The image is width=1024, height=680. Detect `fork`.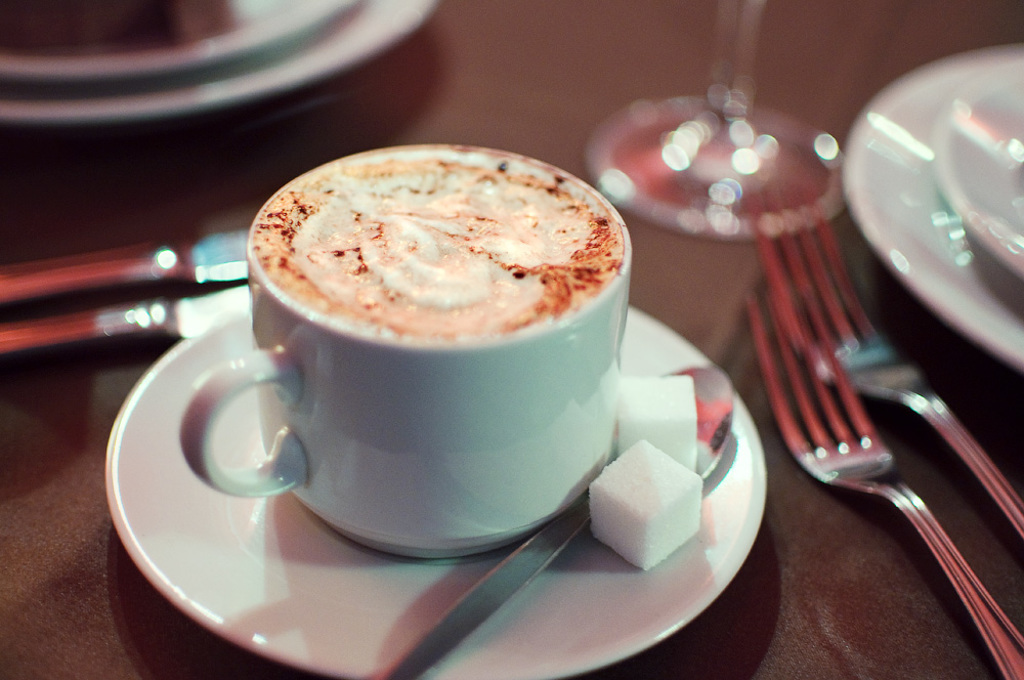
Detection: region(737, 182, 1023, 536).
